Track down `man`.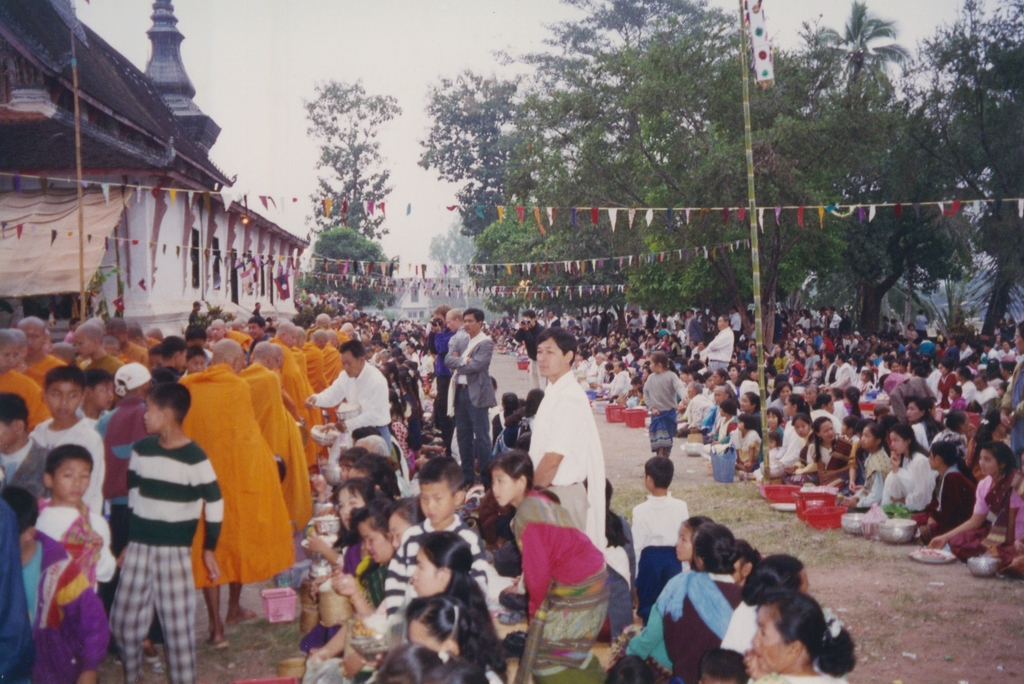
Tracked to x1=445 y1=307 x2=500 y2=483.
